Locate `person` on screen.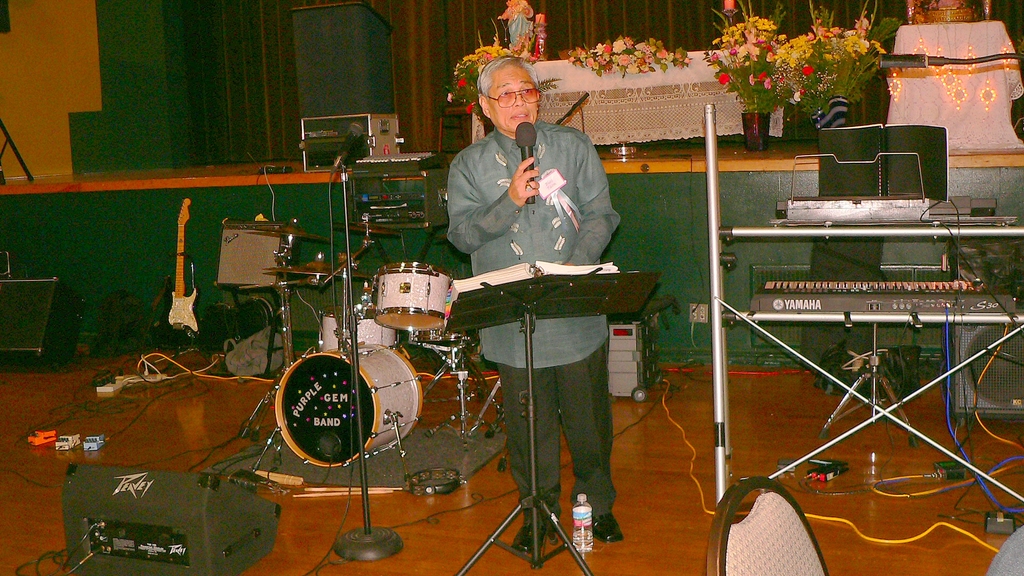
On screen at bbox=[442, 54, 621, 549].
